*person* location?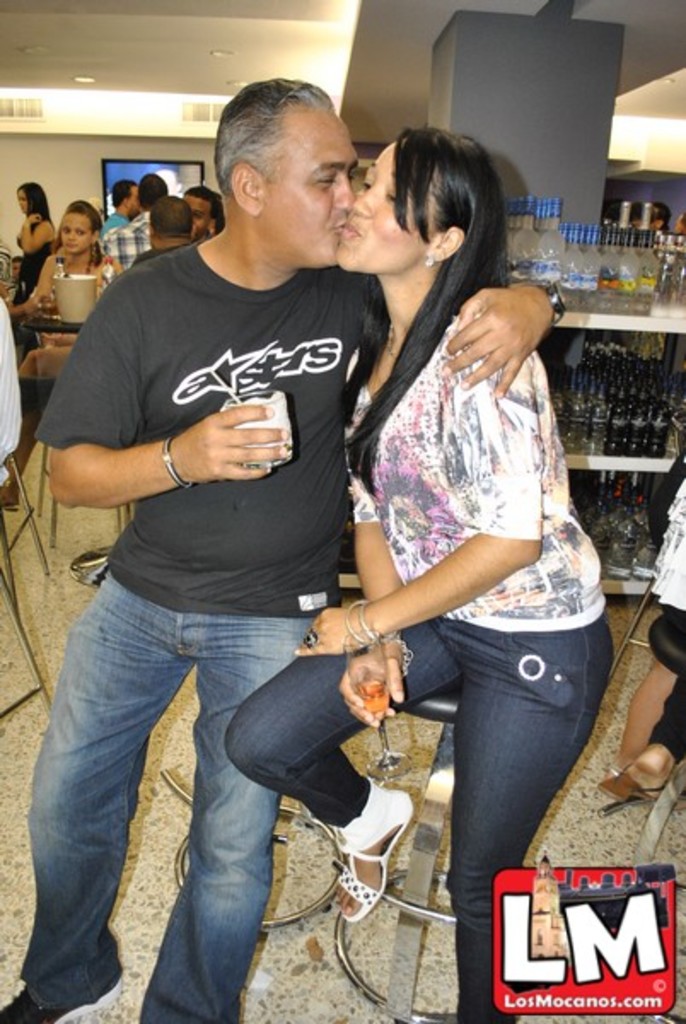
rect(0, 300, 24, 486)
